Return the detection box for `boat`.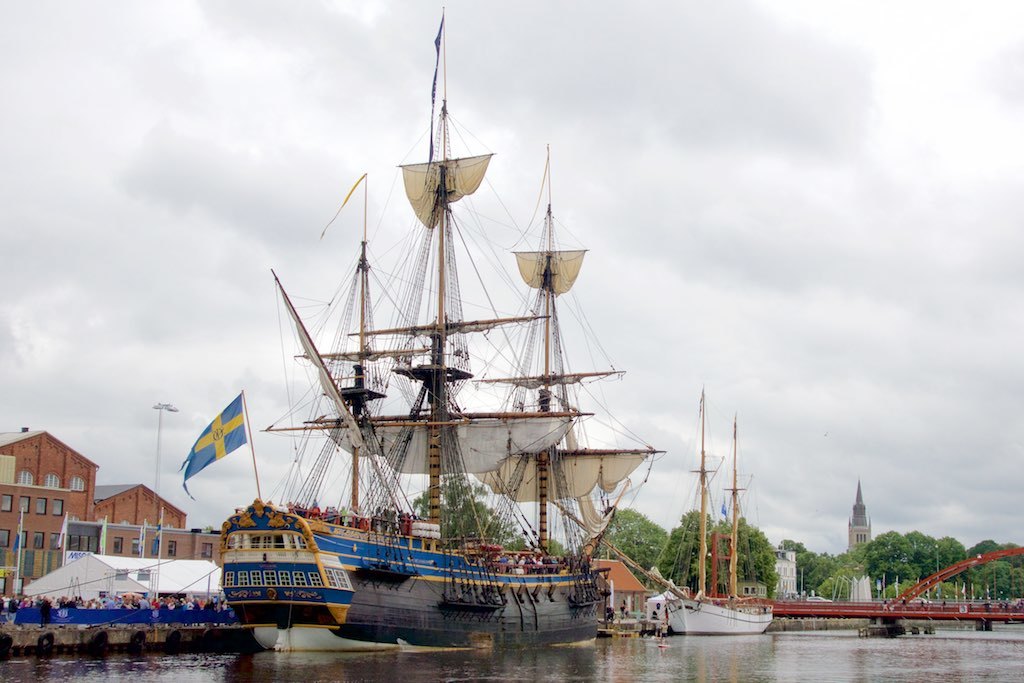
<bbox>668, 392, 772, 633</bbox>.
